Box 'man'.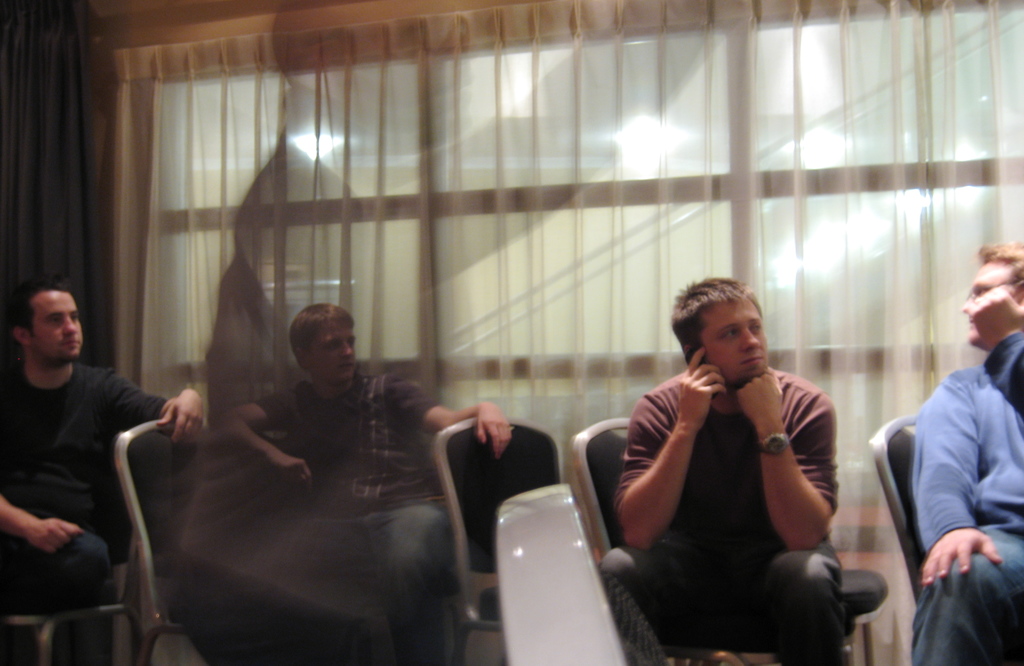
select_region(1, 254, 188, 648).
